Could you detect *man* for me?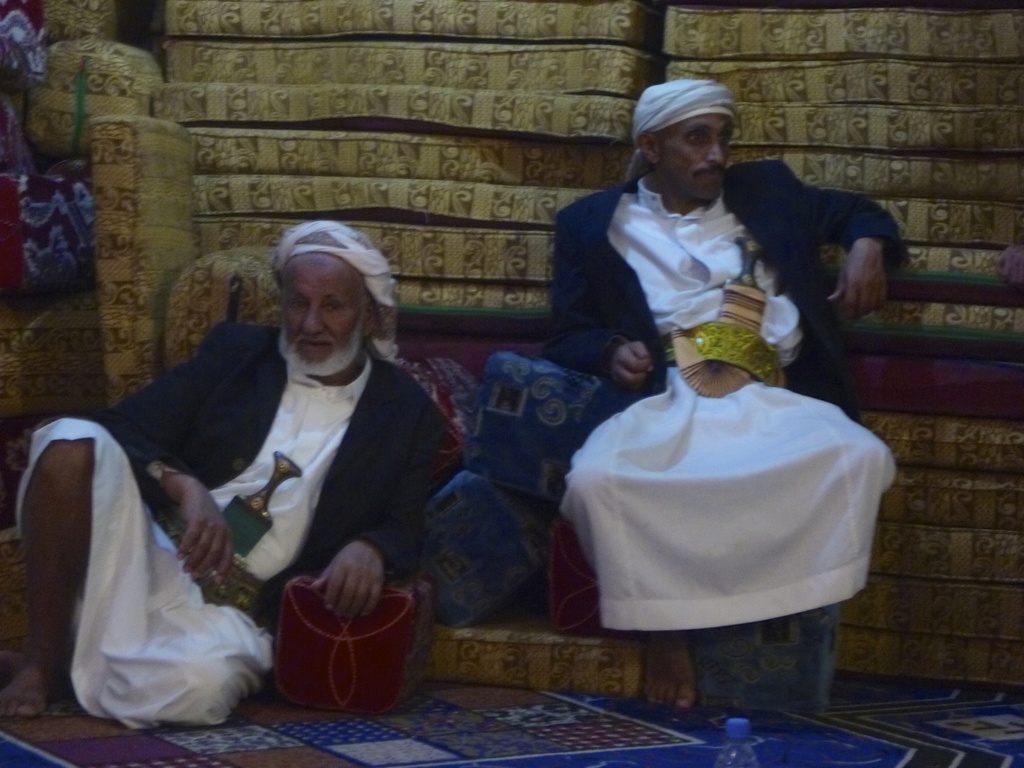
Detection result: (28,230,426,720).
